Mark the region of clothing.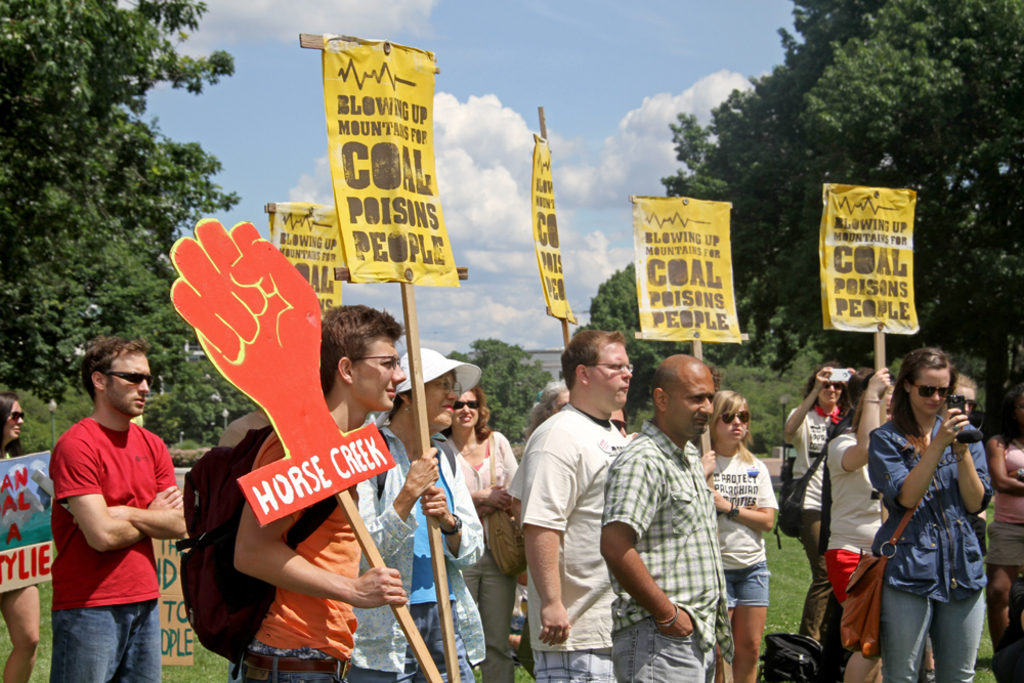
Region: 353/427/488/682.
